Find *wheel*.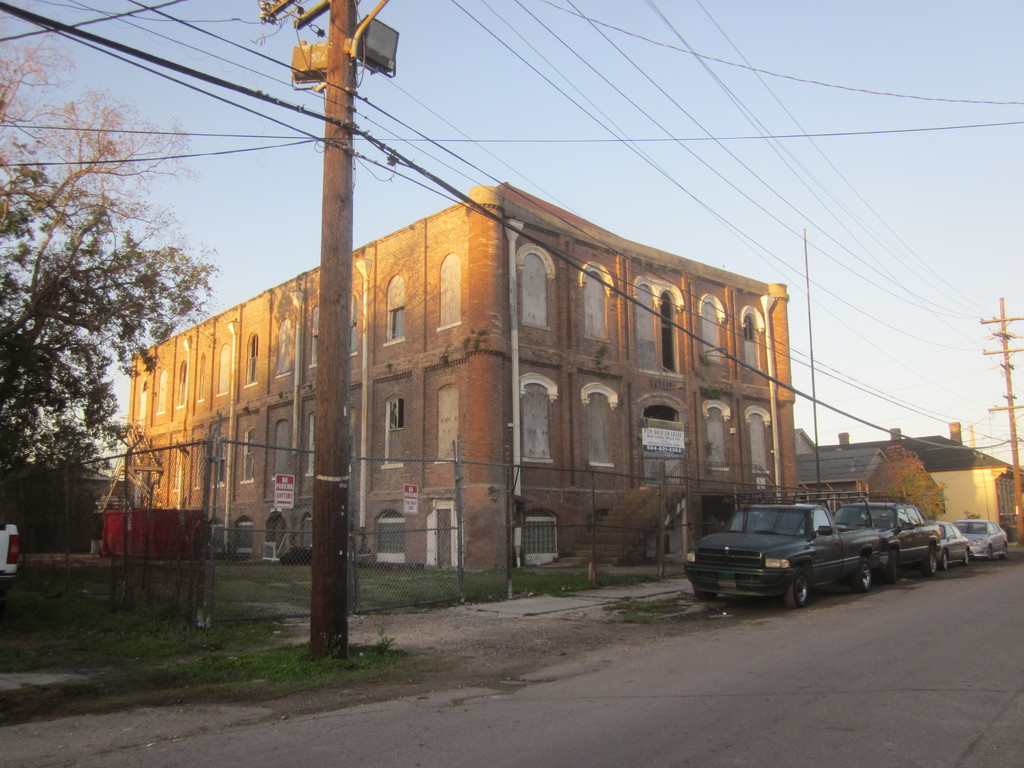
959/548/970/566.
